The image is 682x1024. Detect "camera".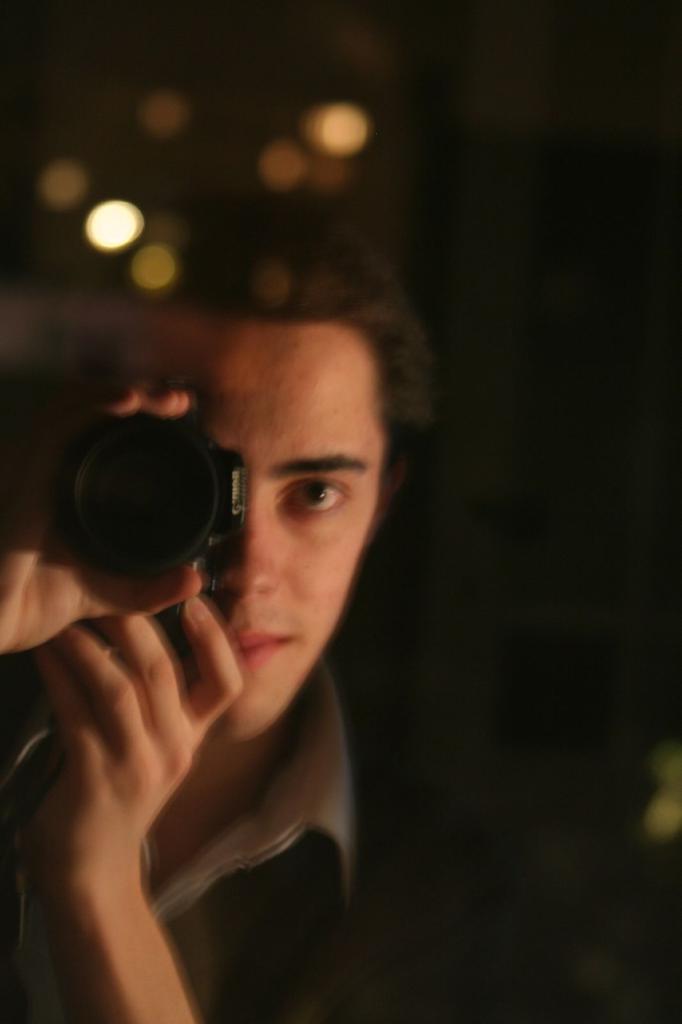
Detection: locate(52, 422, 251, 612).
